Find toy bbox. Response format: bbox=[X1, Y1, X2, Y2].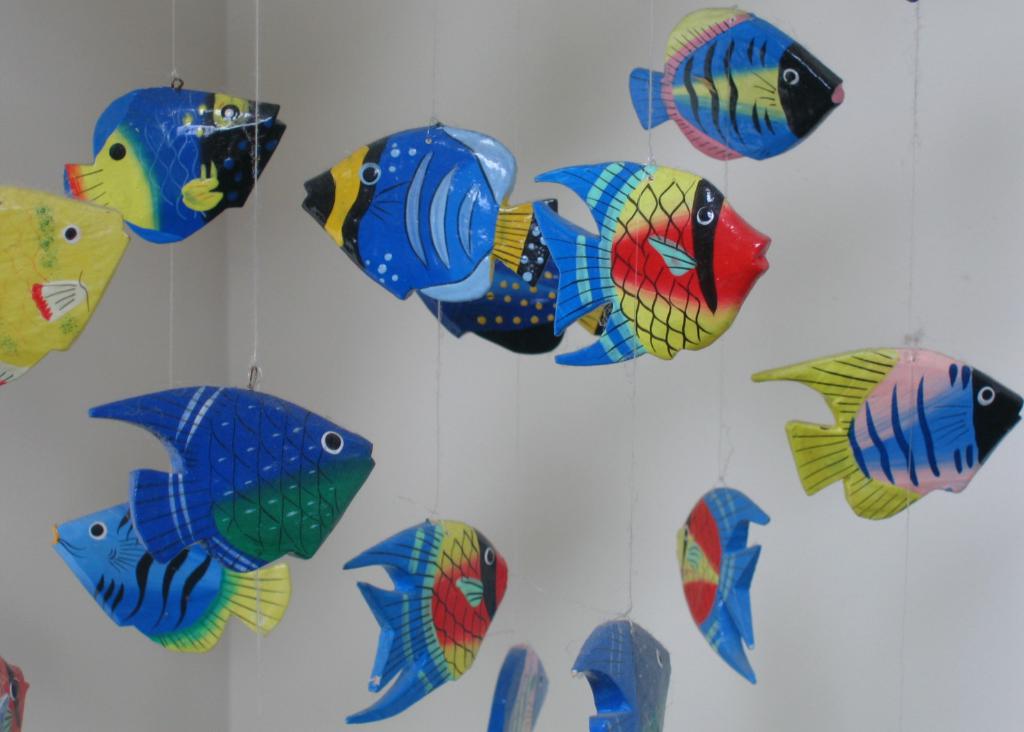
bbox=[0, 653, 33, 731].
